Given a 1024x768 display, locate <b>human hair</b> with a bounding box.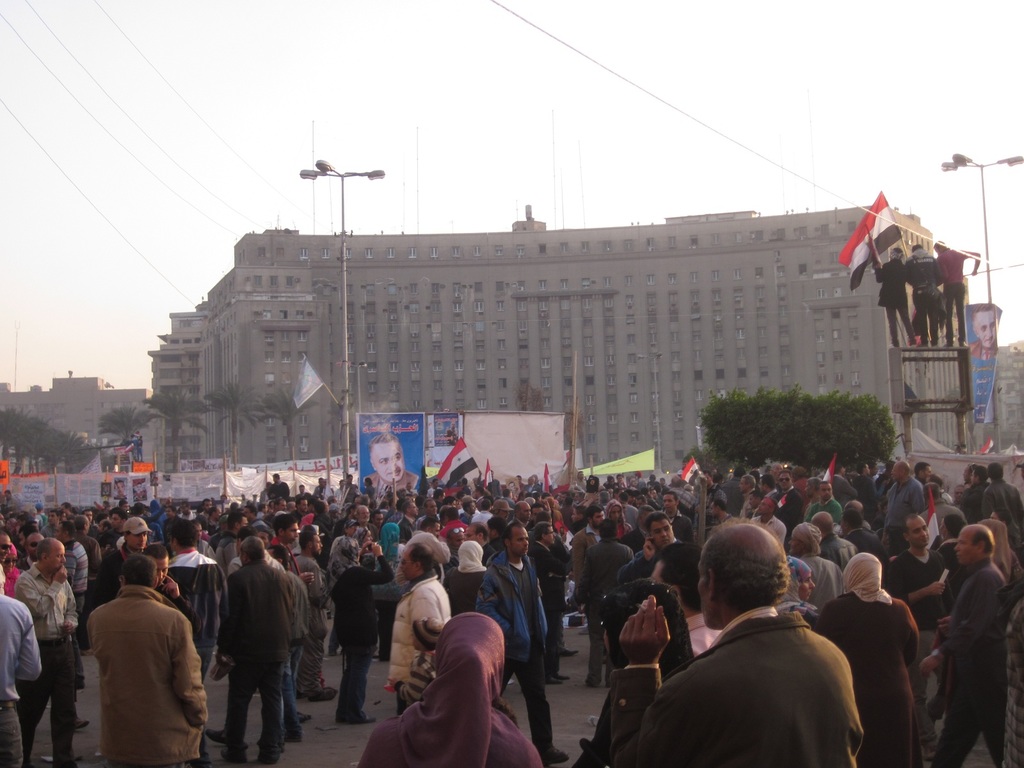
Located: (x1=440, y1=505, x2=456, y2=521).
